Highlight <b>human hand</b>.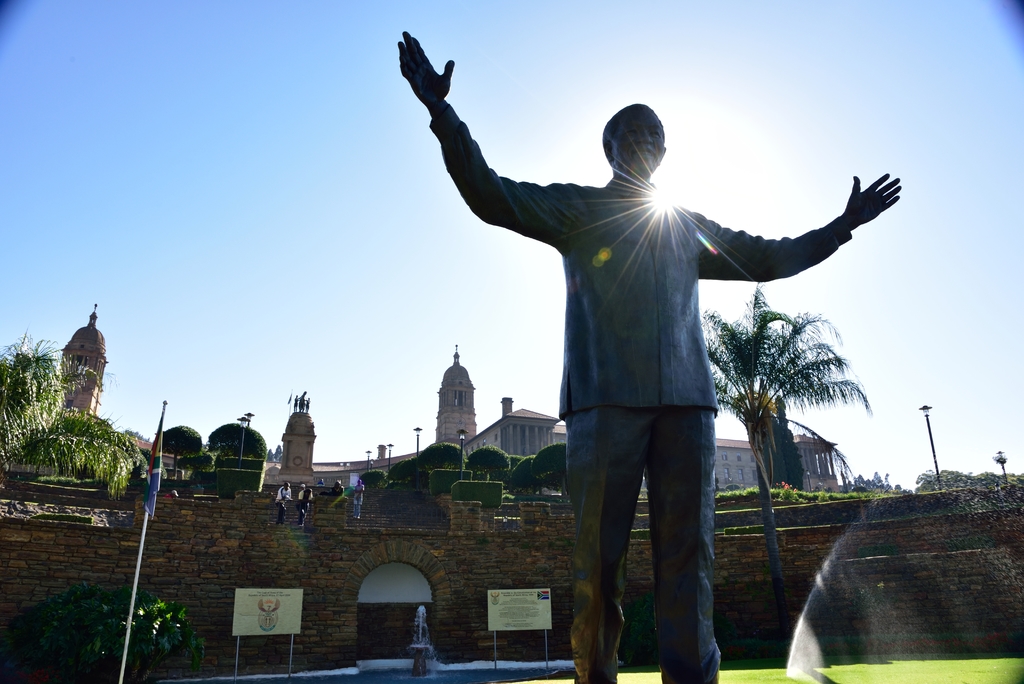
Highlighted region: left=354, top=494, right=361, bottom=501.
